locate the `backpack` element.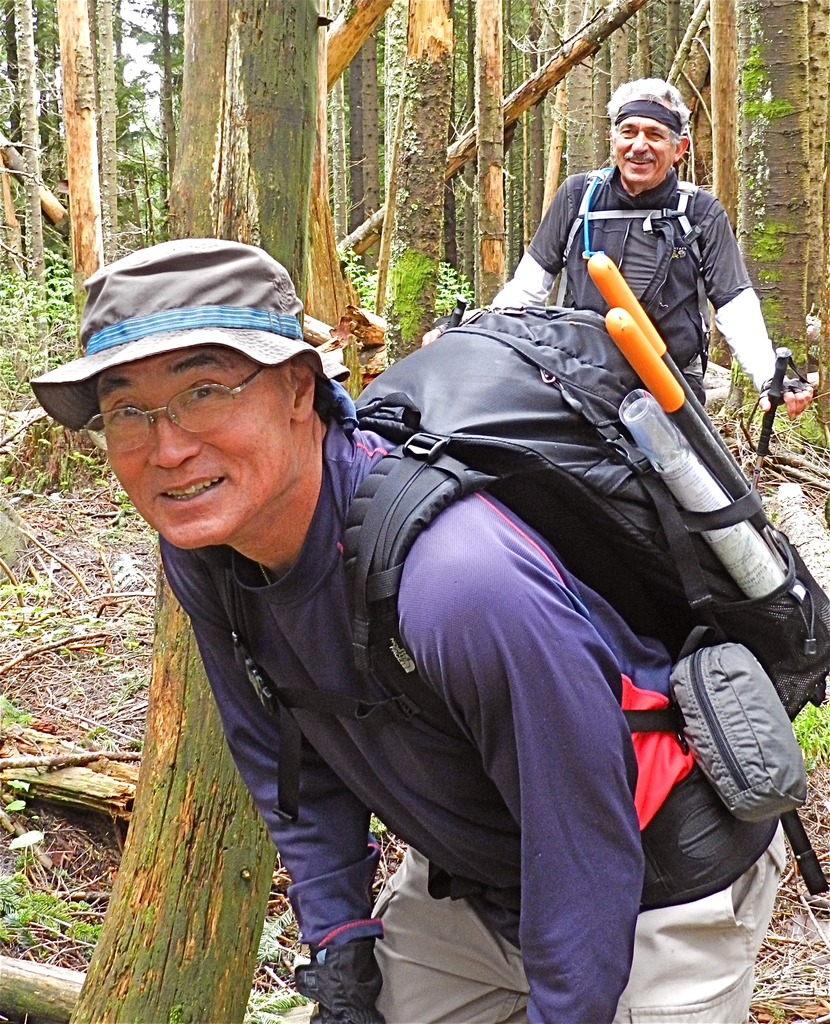
Element bbox: BBox(519, 183, 720, 412).
